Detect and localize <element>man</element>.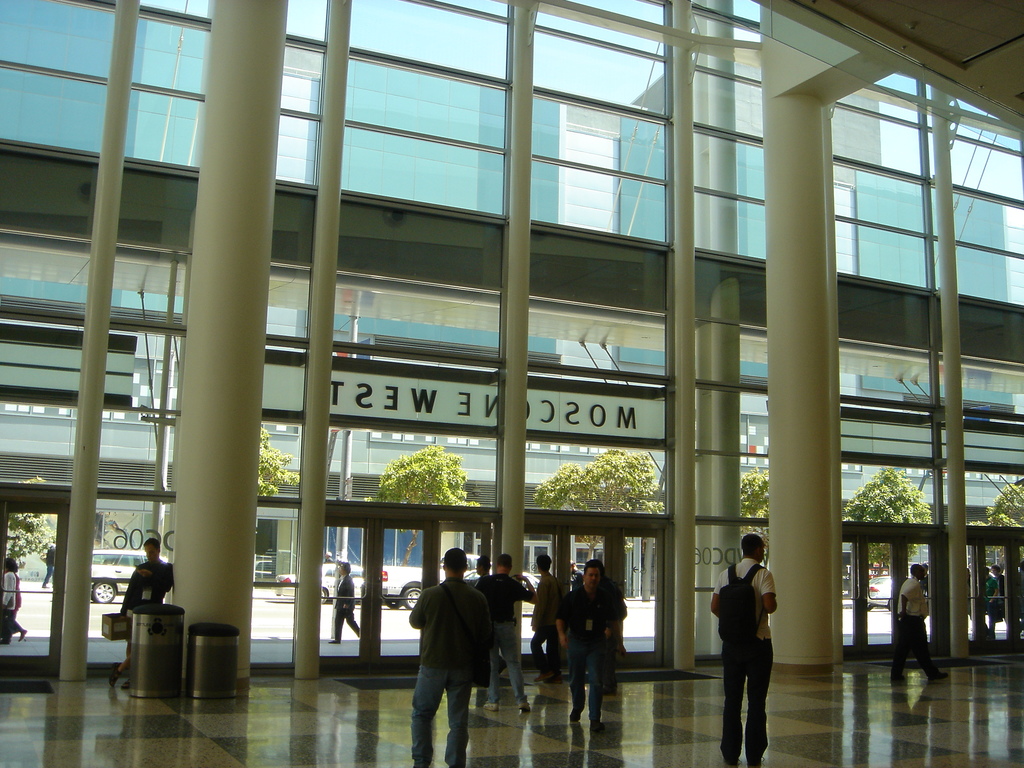
Localized at (left=891, top=563, right=948, bottom=682).
